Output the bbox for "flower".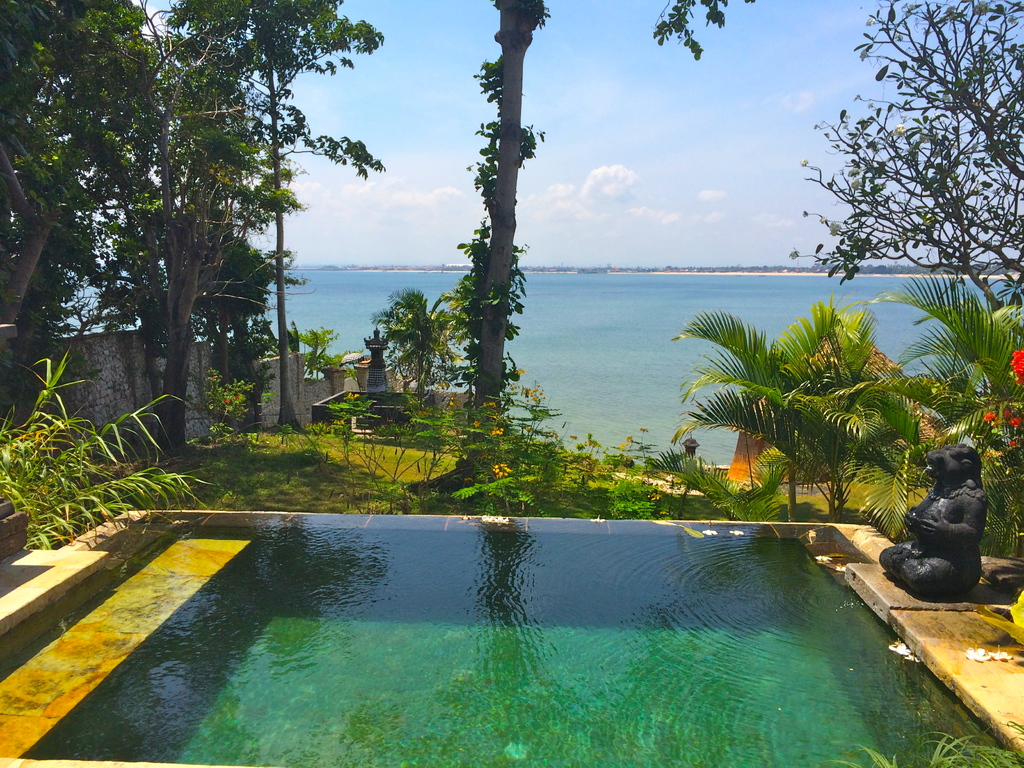
{"x1": 856, "y1": 95, "x2": 861, "y2": 100}.
